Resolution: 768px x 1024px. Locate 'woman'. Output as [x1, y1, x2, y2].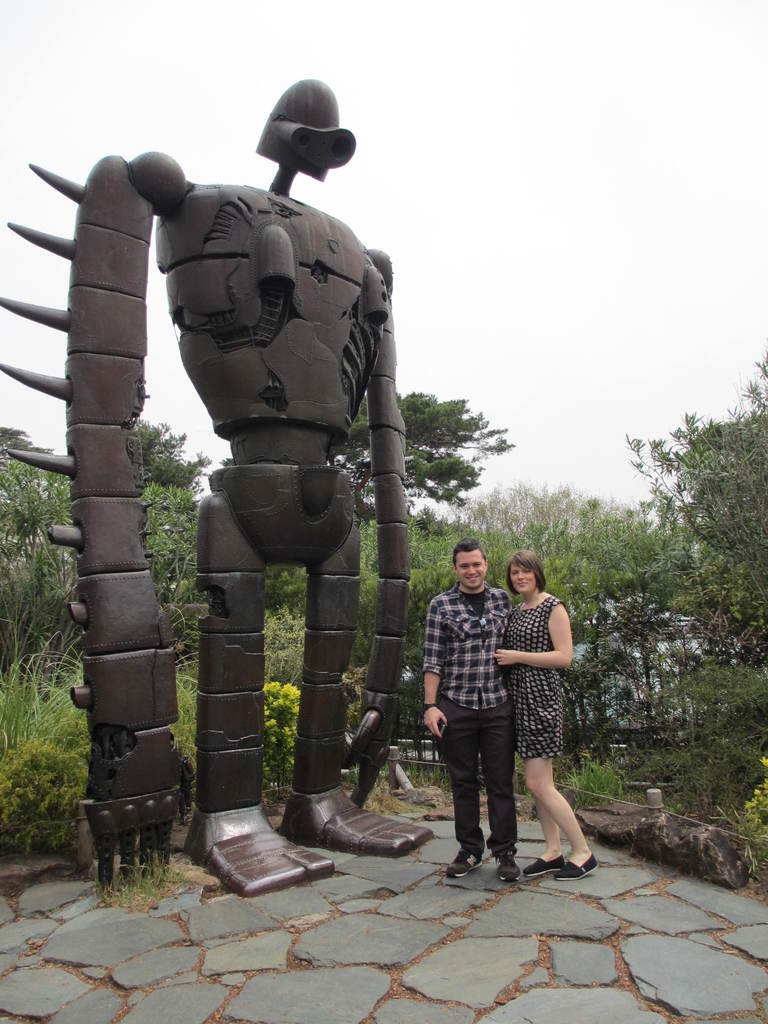
[493, 544, 568, 885].
